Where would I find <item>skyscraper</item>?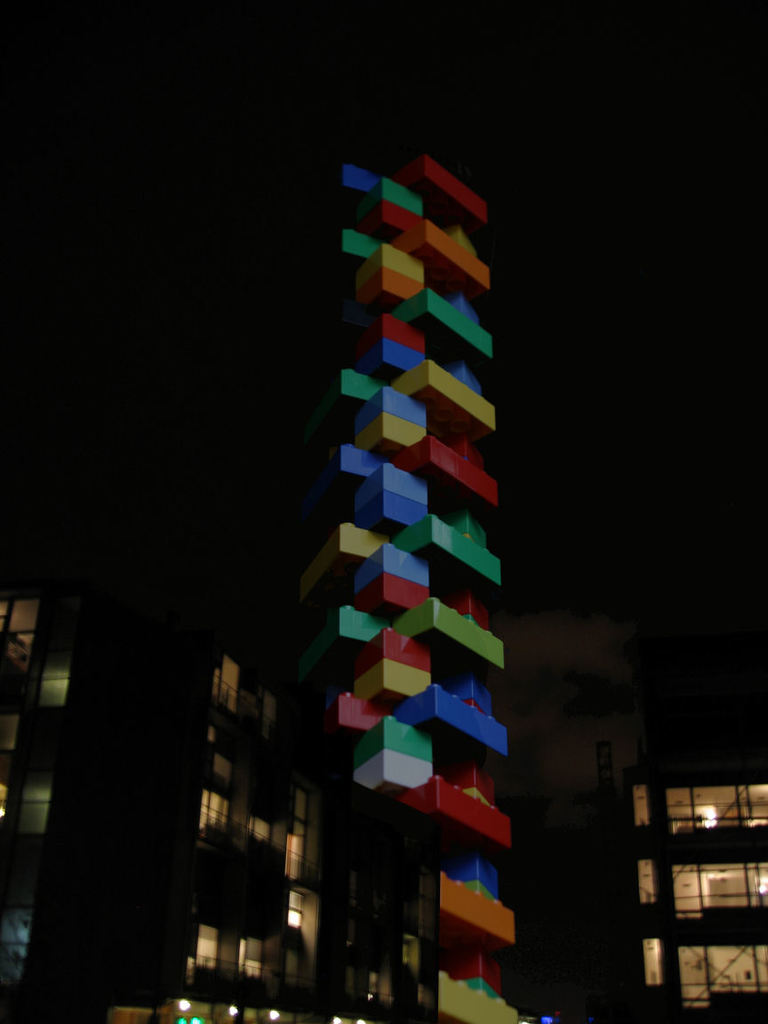
At (0,500,167,1023).
